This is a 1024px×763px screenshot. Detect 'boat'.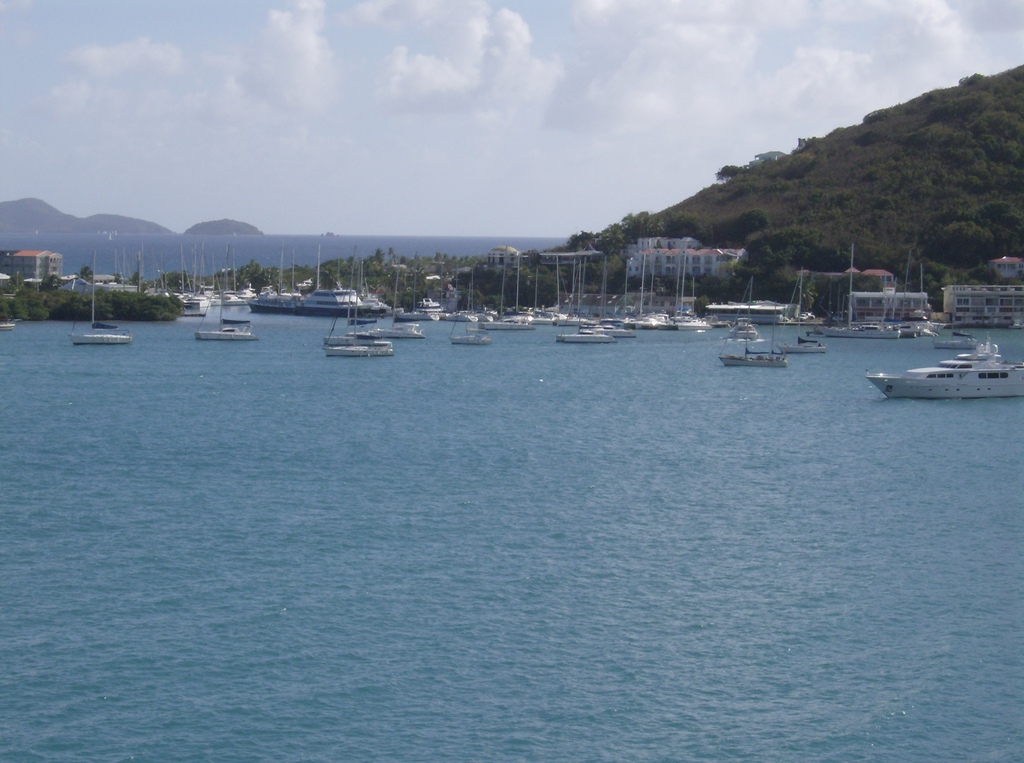
left=0, top=318, right=20, bottom=333.
